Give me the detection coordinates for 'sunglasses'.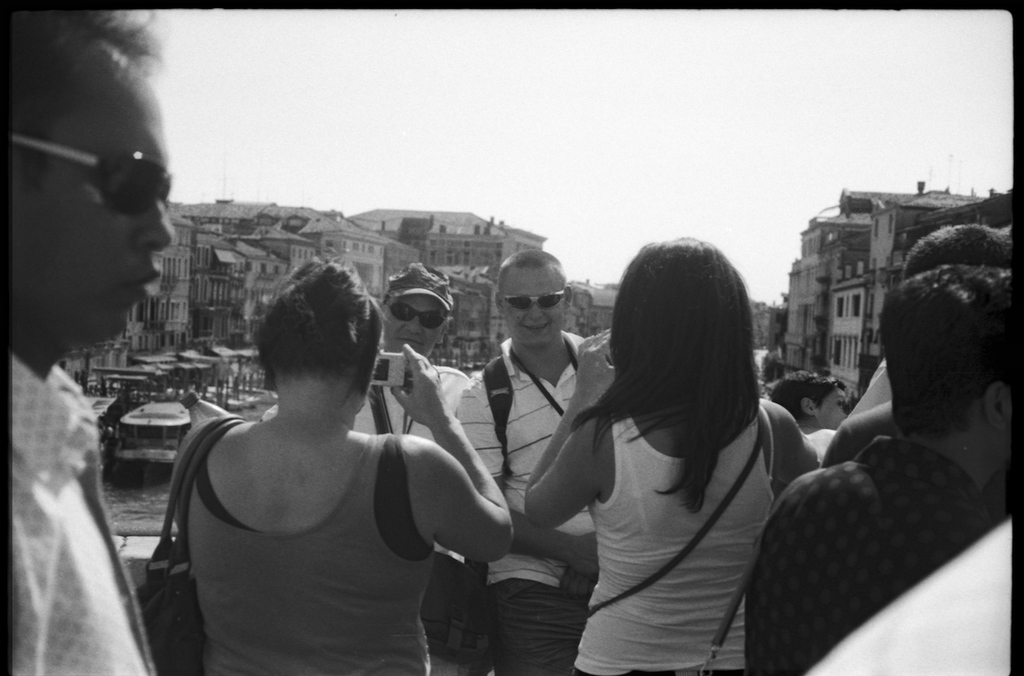
{"left": 12, "top": 140, "right": 171, "bottom": 210}.
